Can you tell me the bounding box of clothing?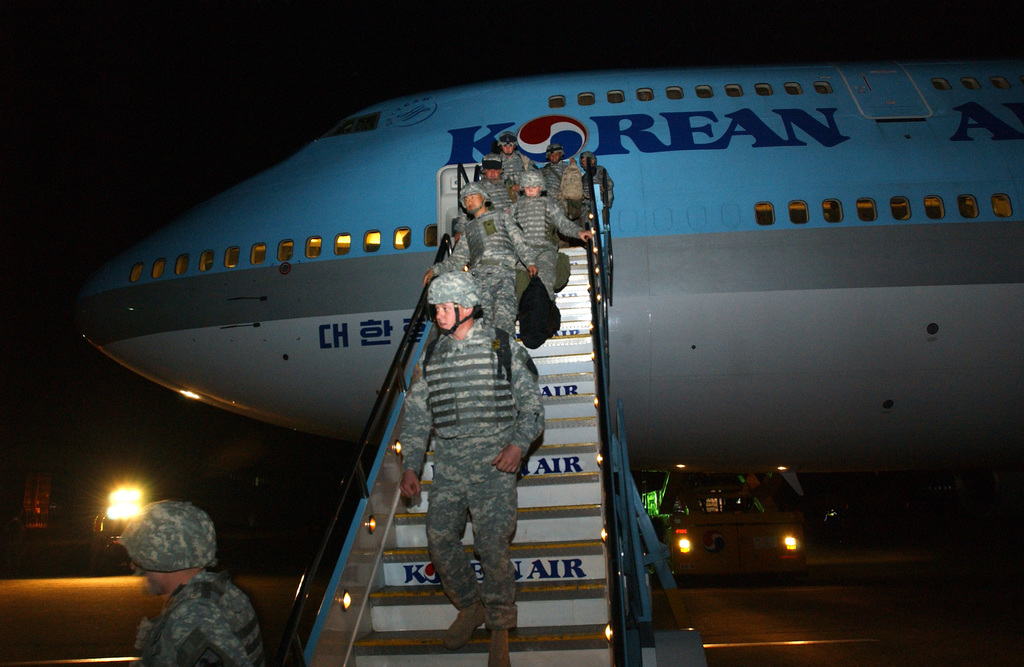
509, 194, 582, 303.
